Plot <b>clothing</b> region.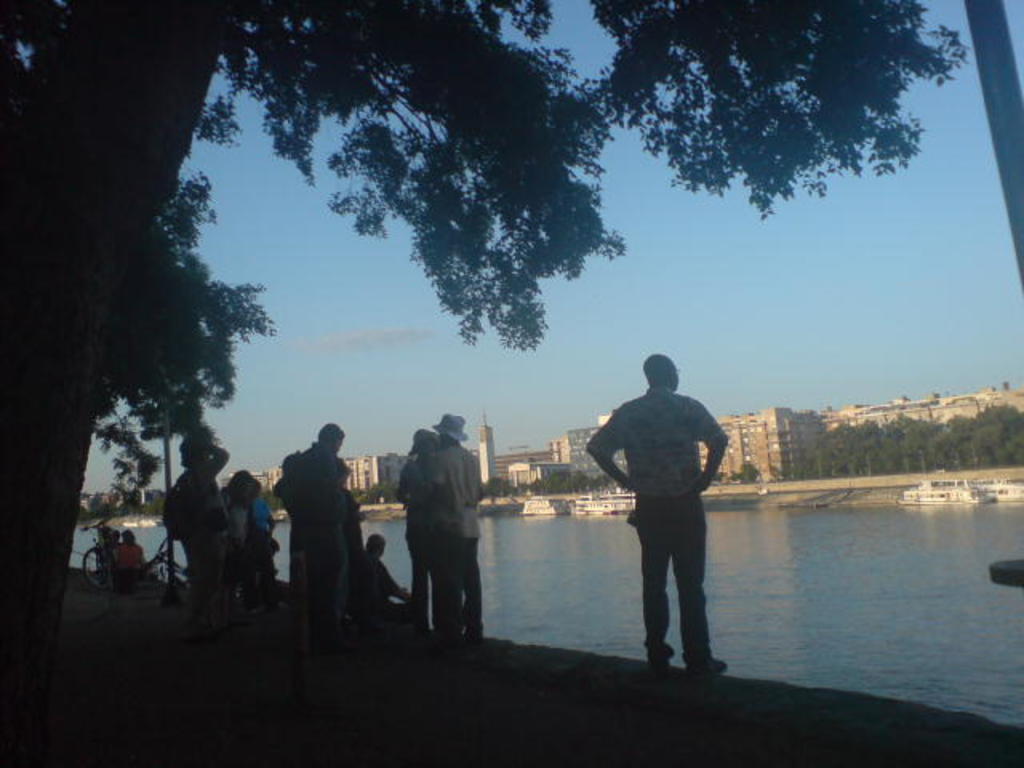
Plotted at left=400, top=461, right=448, bottom=627.
